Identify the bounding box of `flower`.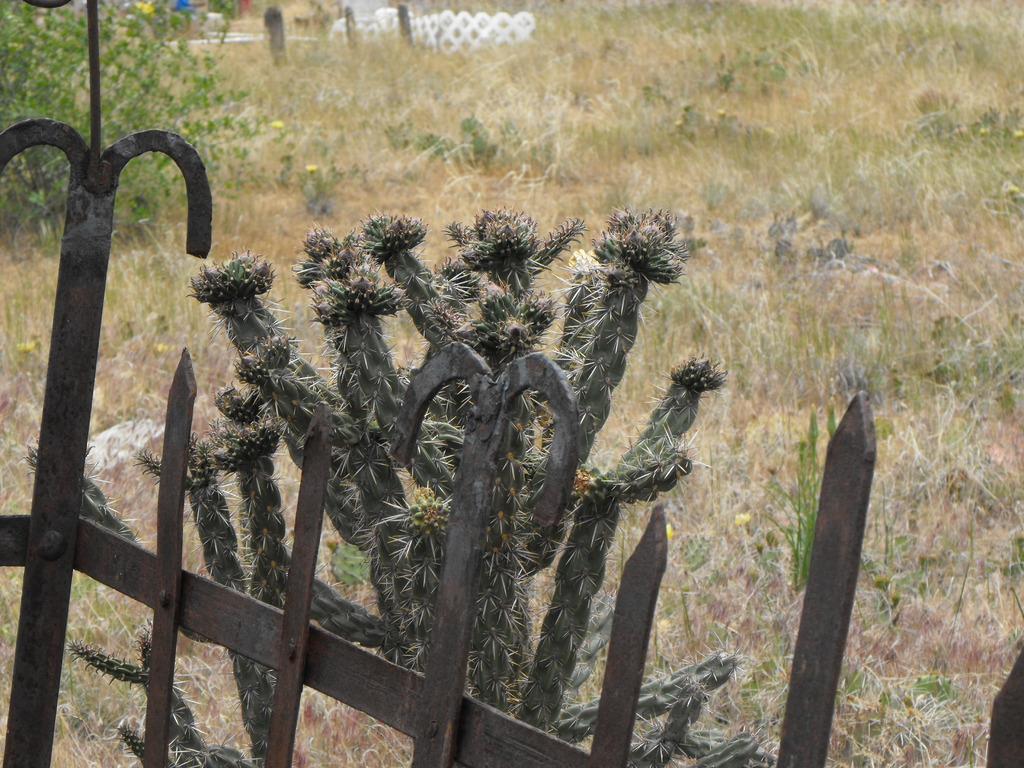
269 118 284 129.
